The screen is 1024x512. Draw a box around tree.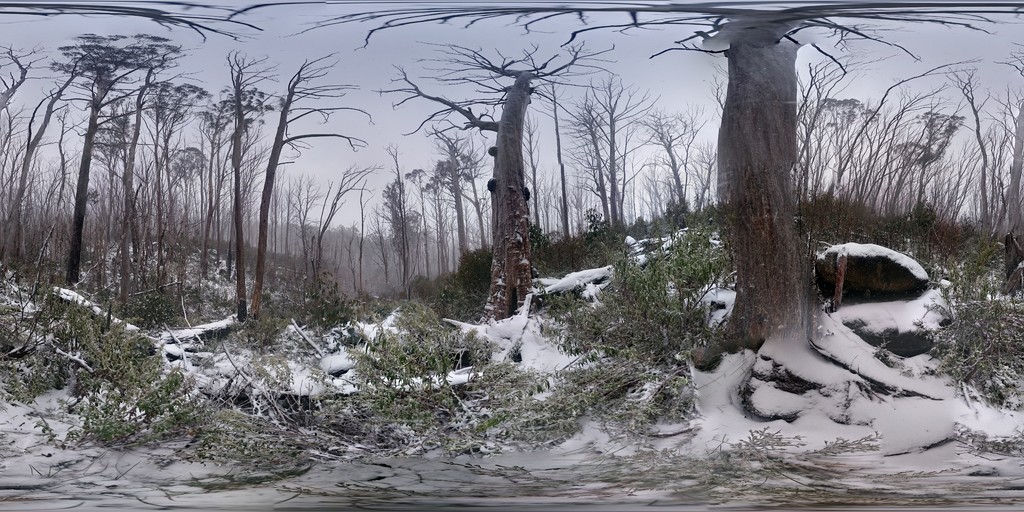
(left=128, top=83, right=214, bottom=322).
